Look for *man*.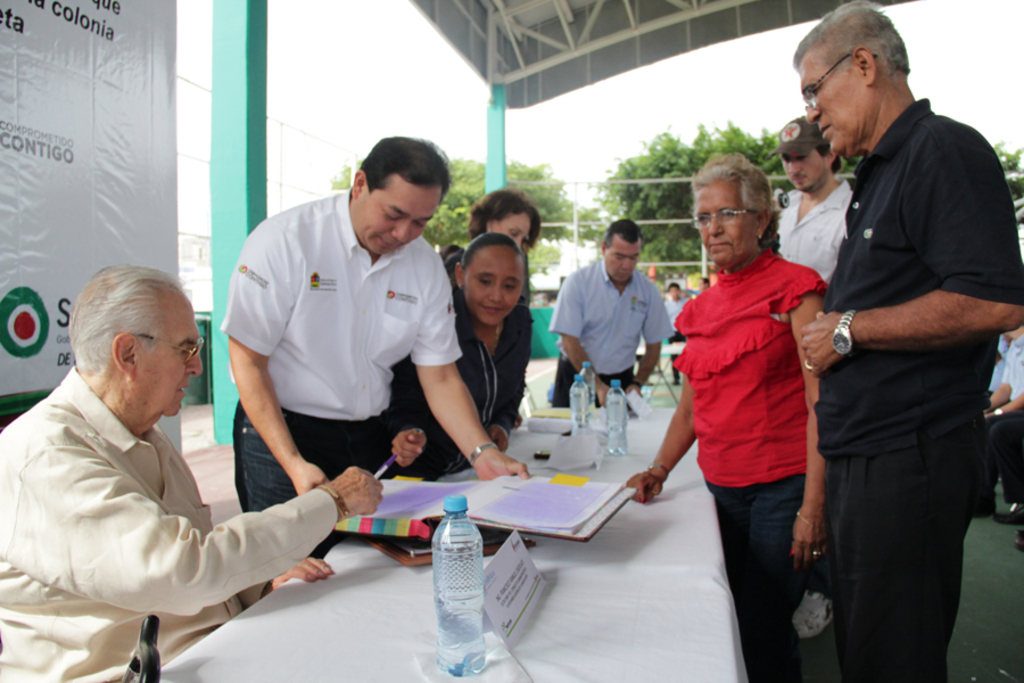
Found: (769, 117, 860, 273).
